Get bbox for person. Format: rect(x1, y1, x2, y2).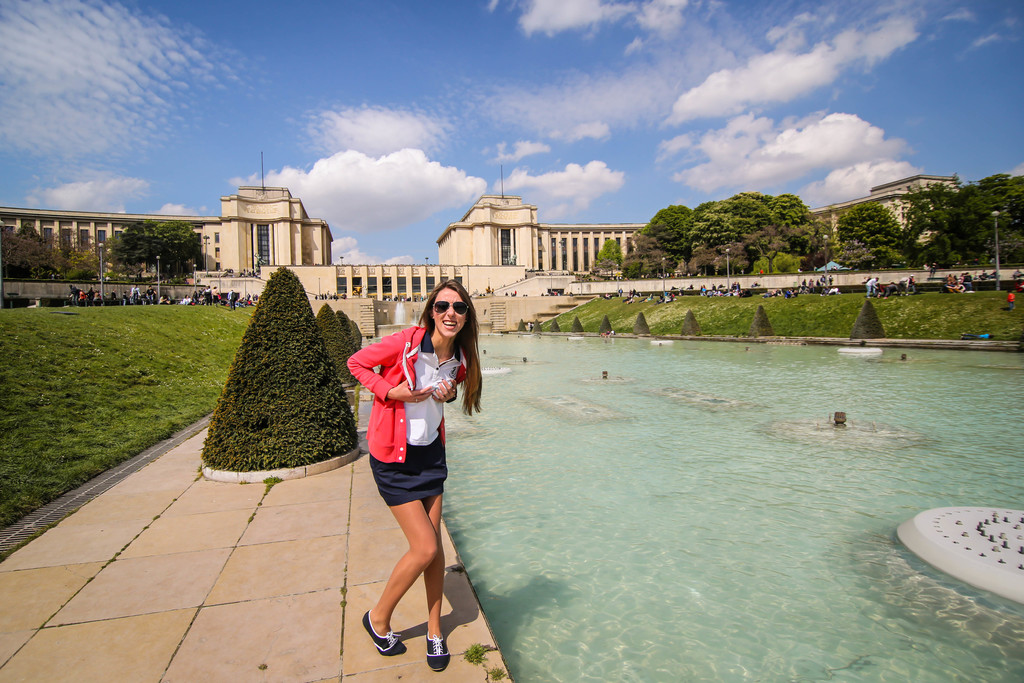
rect(348, 281, 483, 671).
